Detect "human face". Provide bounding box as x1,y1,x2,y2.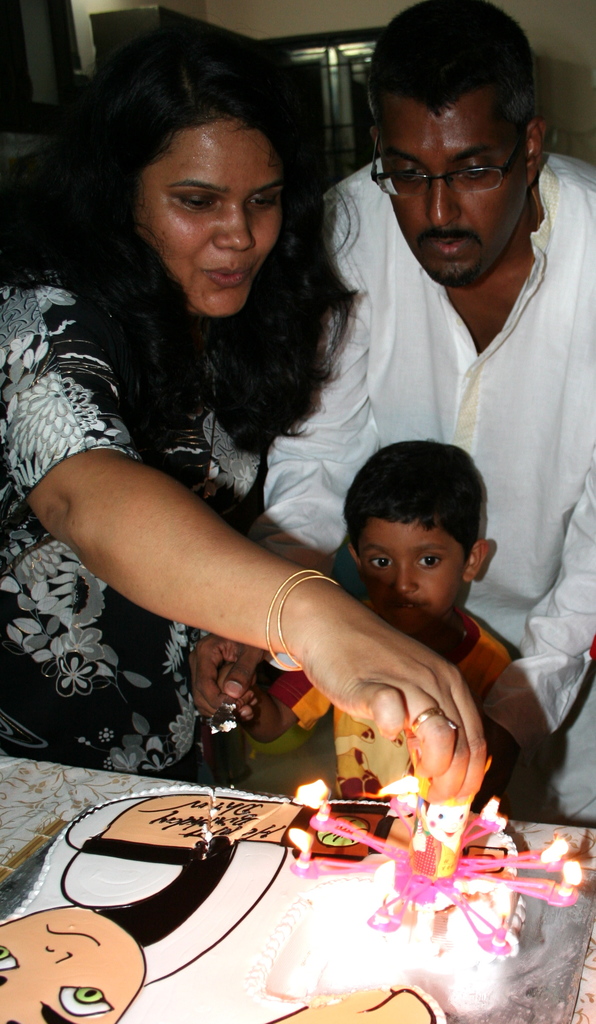
370,520,468,634.
